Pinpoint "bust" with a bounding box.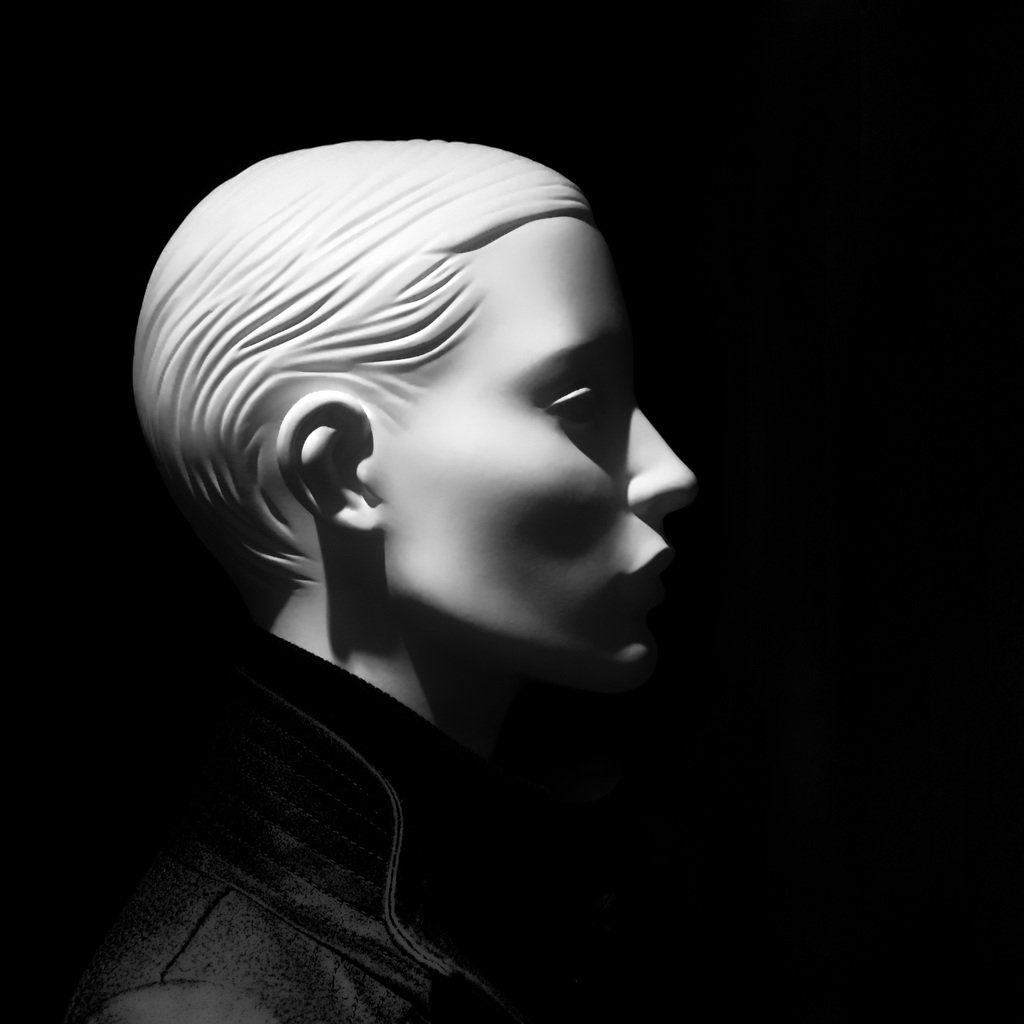
[0,140,712,1023].
